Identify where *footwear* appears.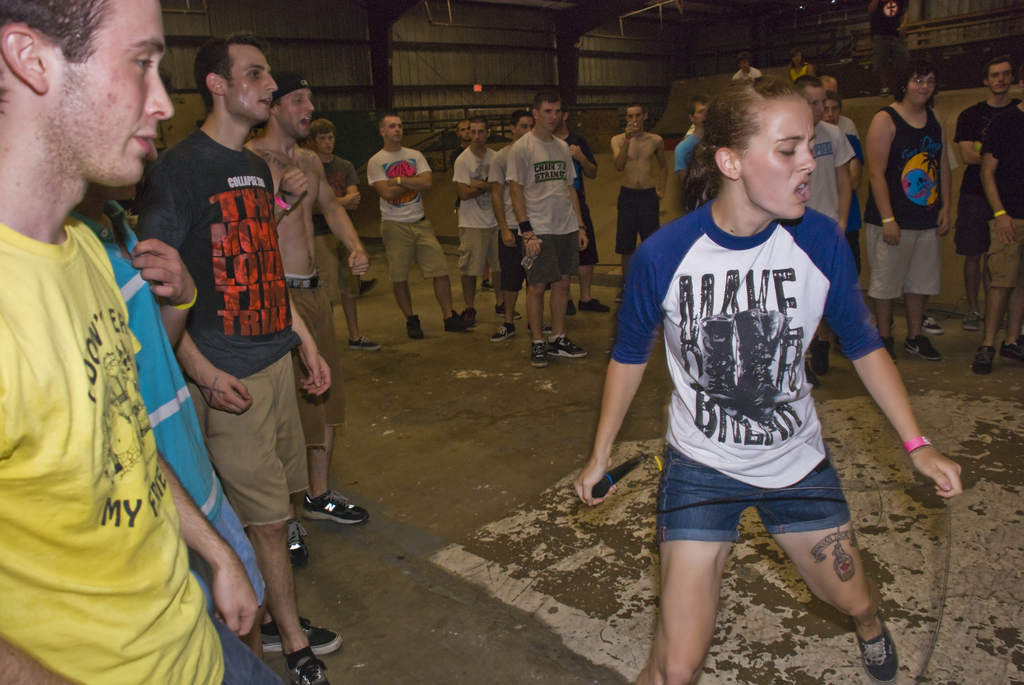
Appears at l=494, t=322, r=522, b=340.
